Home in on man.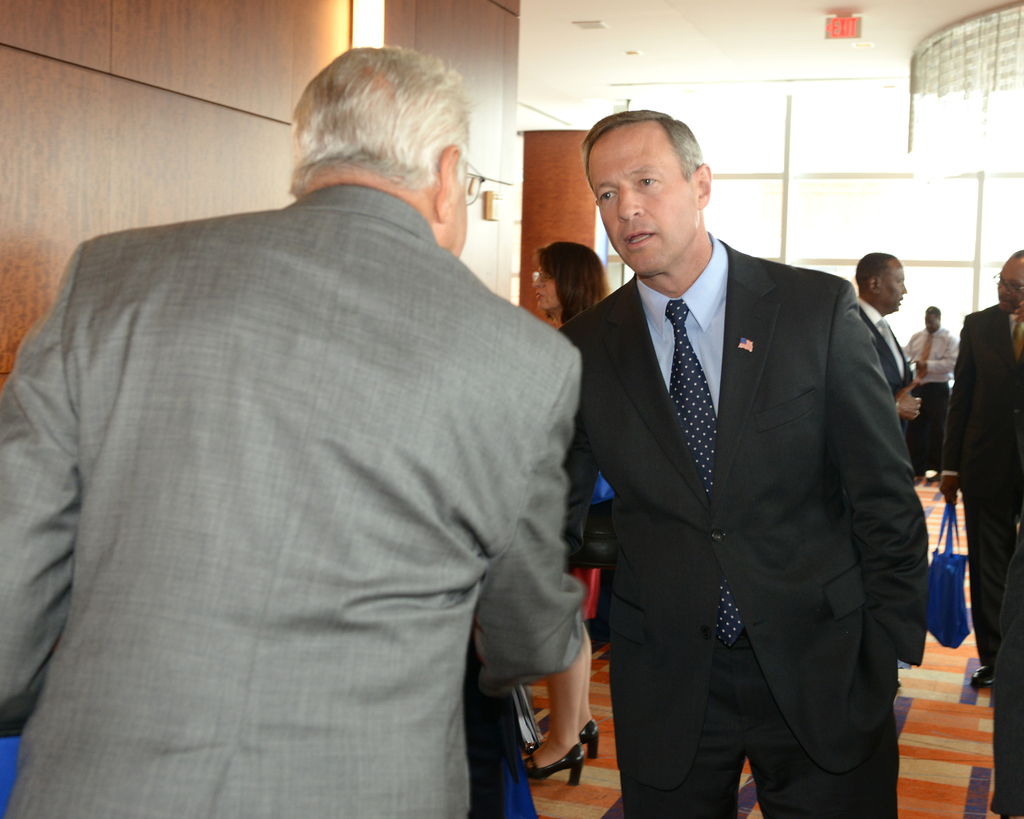
Homed in at (850,252,927,477).
